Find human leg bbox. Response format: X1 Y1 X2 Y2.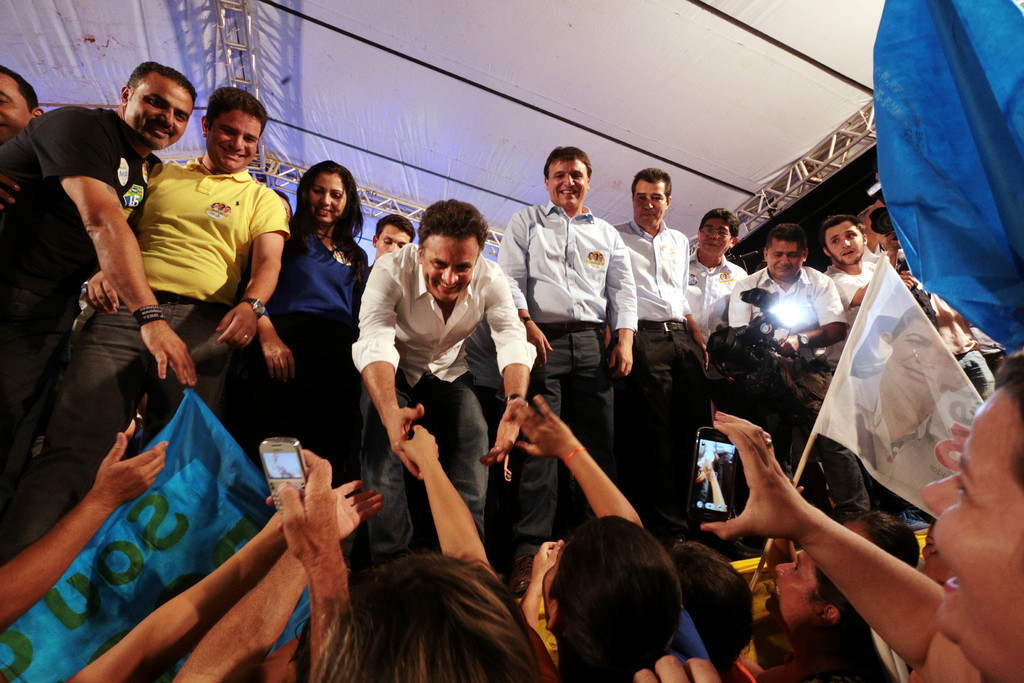
10 290 150 549.
